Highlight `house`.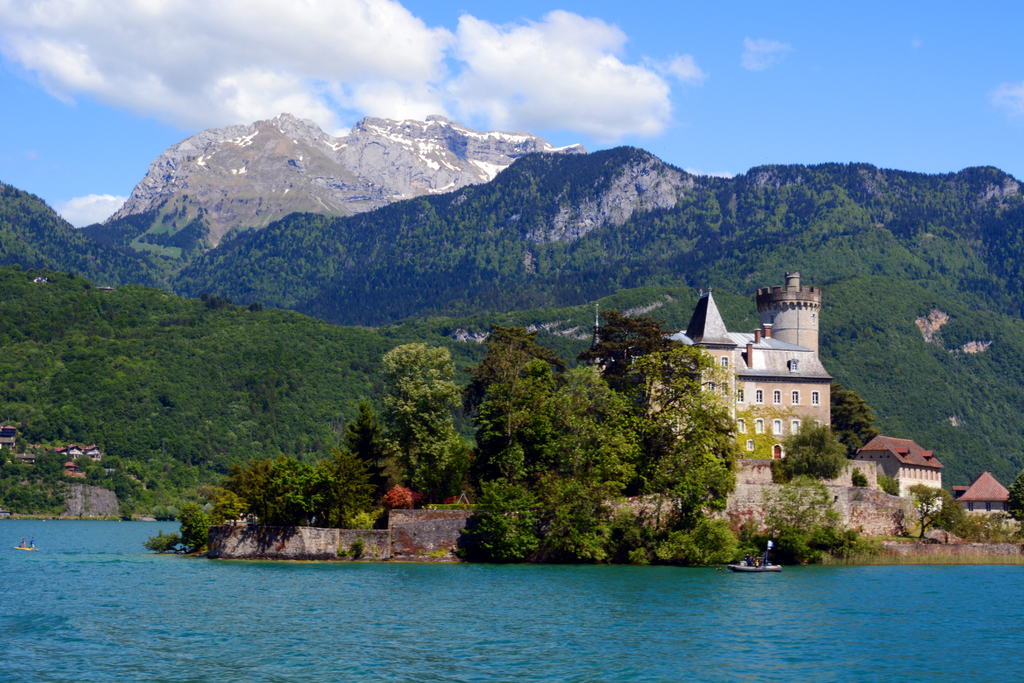
Highlighted region: 957:470:1006:518.
